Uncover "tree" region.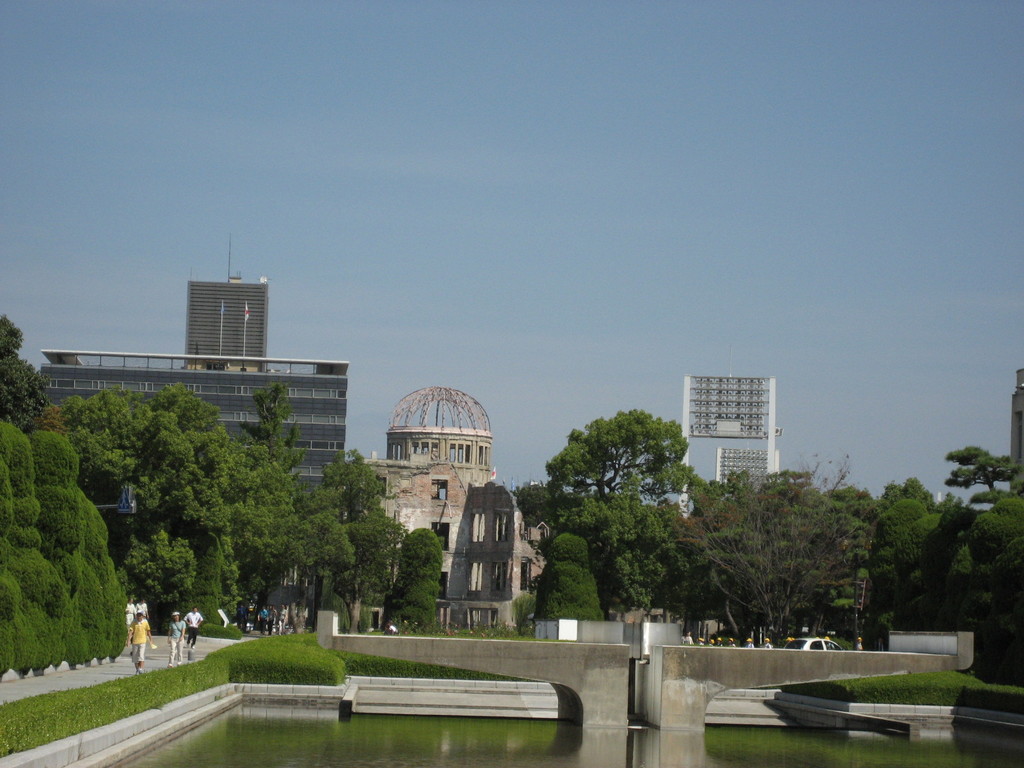
Uncovered: 305/452/406/637.
